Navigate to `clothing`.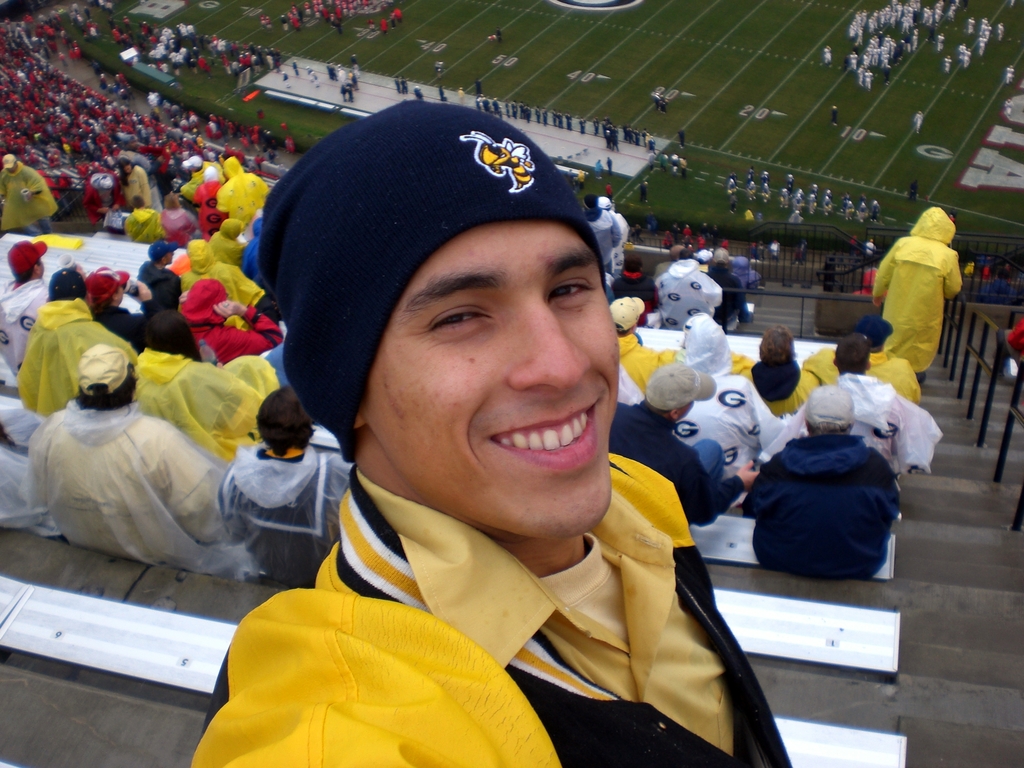
Navigation target: select_region(537, 112, 543, 124).
